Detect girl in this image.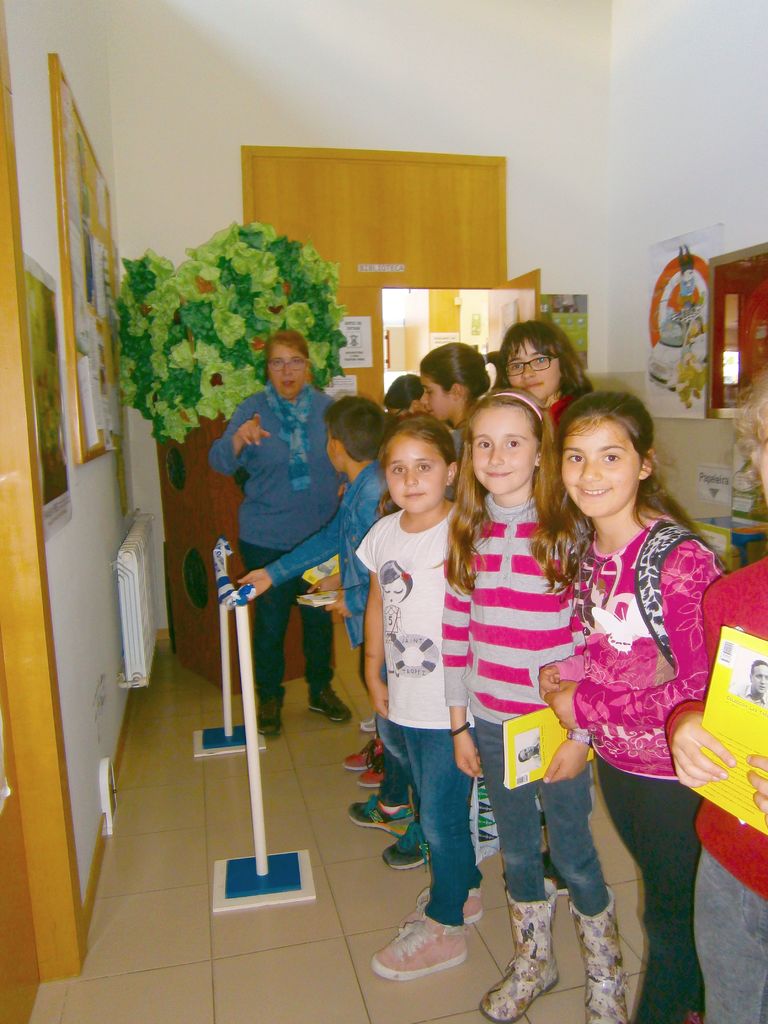
Detection: detection(420, 338, 500, 431).
